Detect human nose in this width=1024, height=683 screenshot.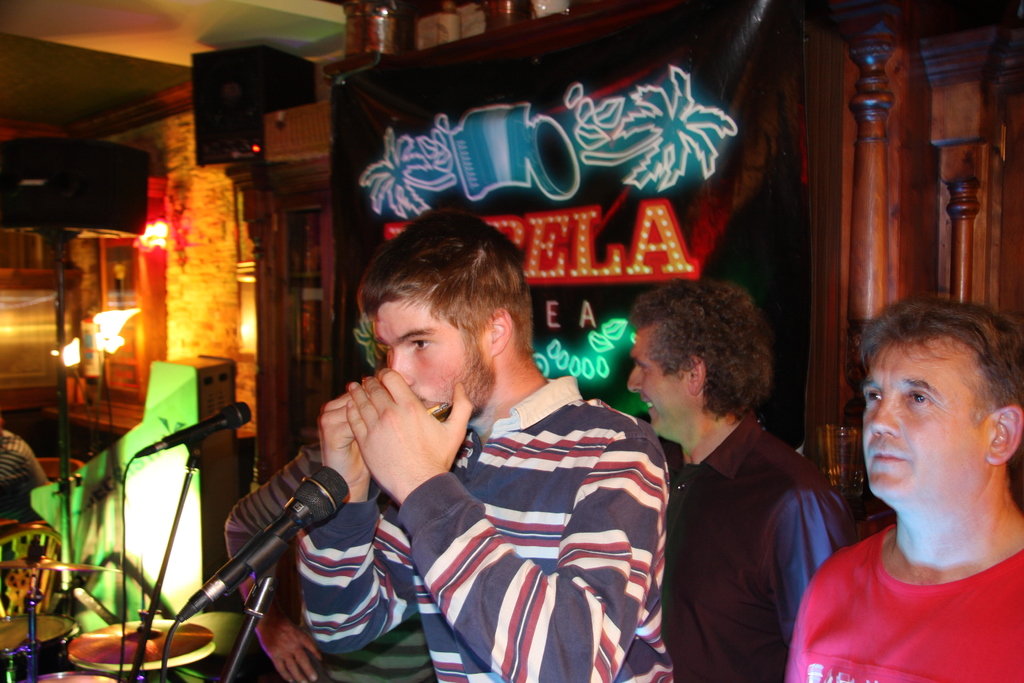
Detection: rect(628, 363, 646, 389).
